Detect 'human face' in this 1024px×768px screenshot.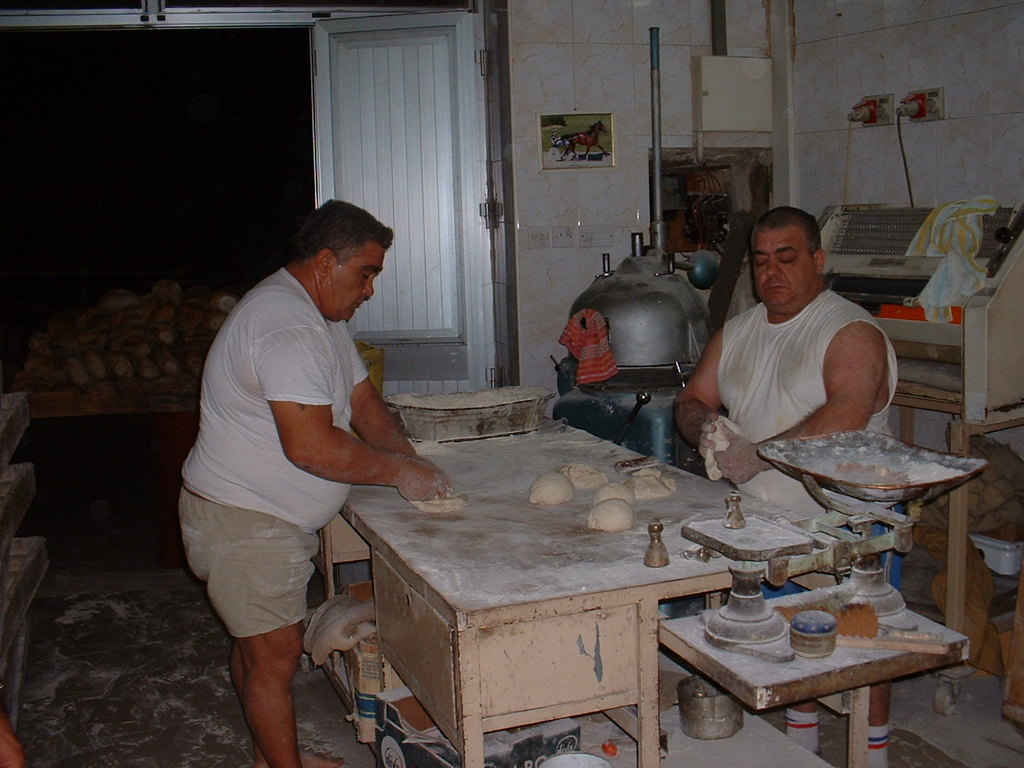
Detection: [327, 232, 385, 324].
